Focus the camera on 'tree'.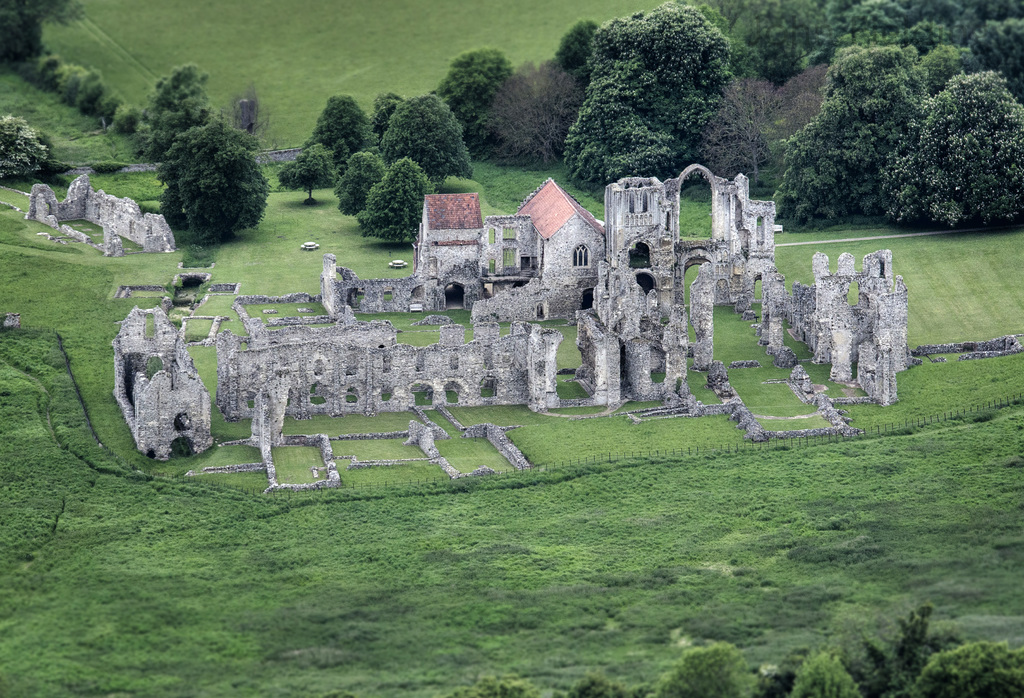
Focus region: (369, 92, 407, 147).
